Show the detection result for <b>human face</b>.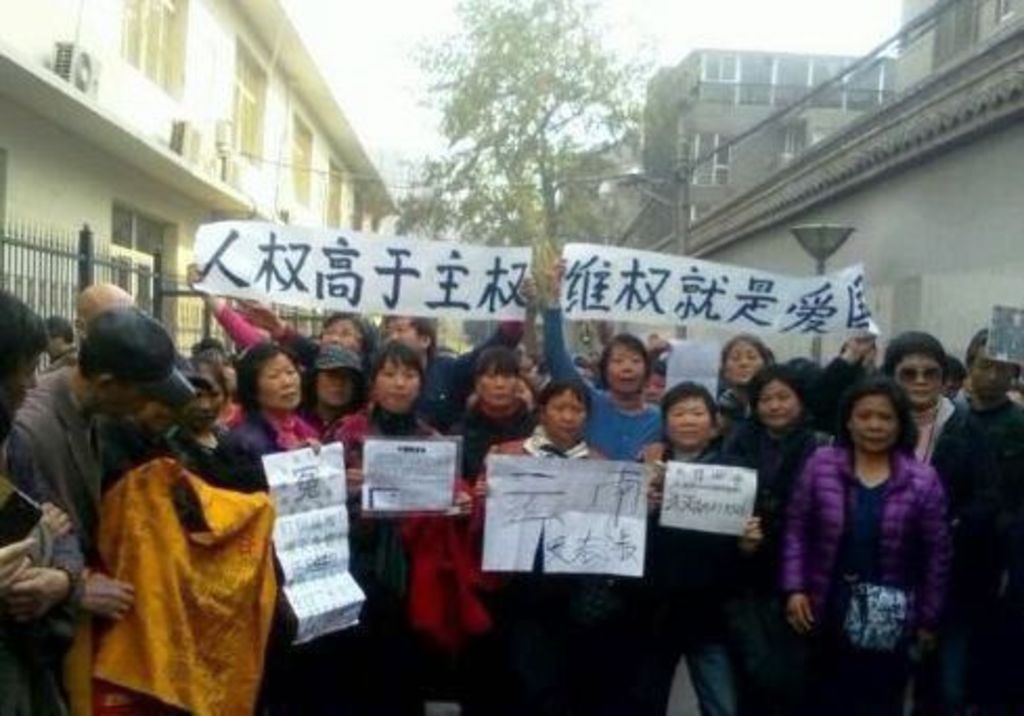
region(0, 341, 40, 410).
